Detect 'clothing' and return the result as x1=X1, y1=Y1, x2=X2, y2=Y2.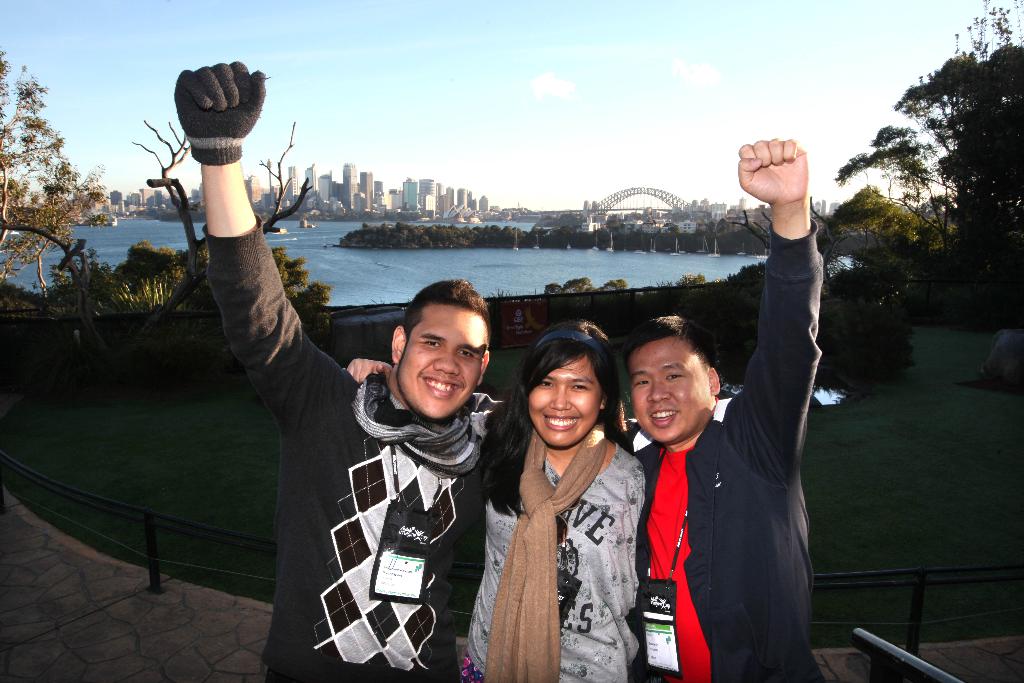
x1=615, y1=217, x2=828, y2=682.
